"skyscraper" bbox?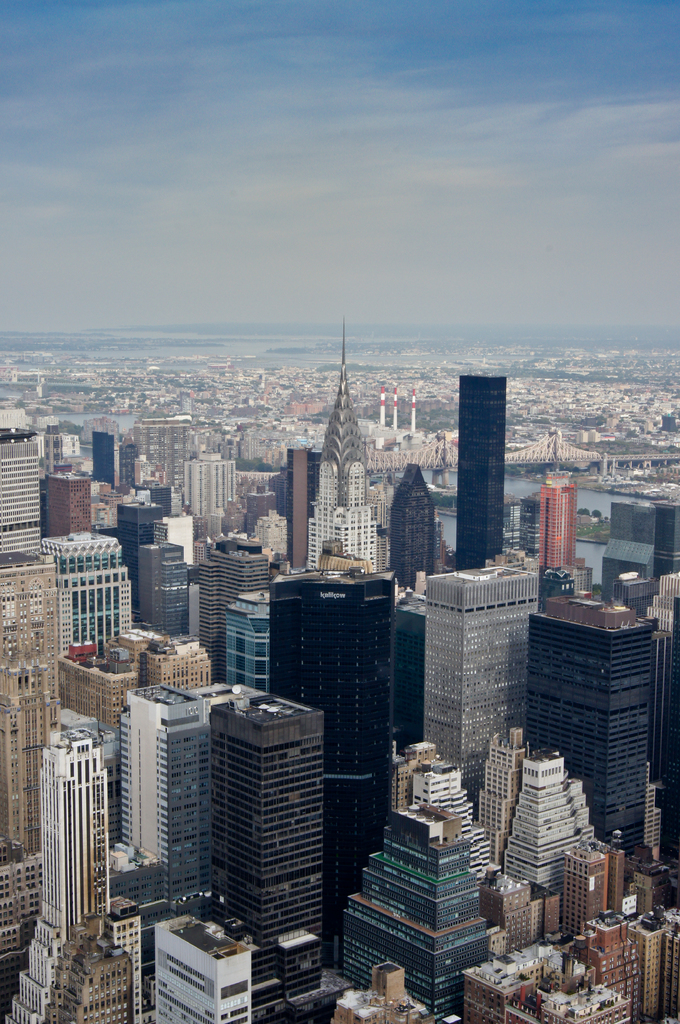
locate(143, 526, 218, 645)
